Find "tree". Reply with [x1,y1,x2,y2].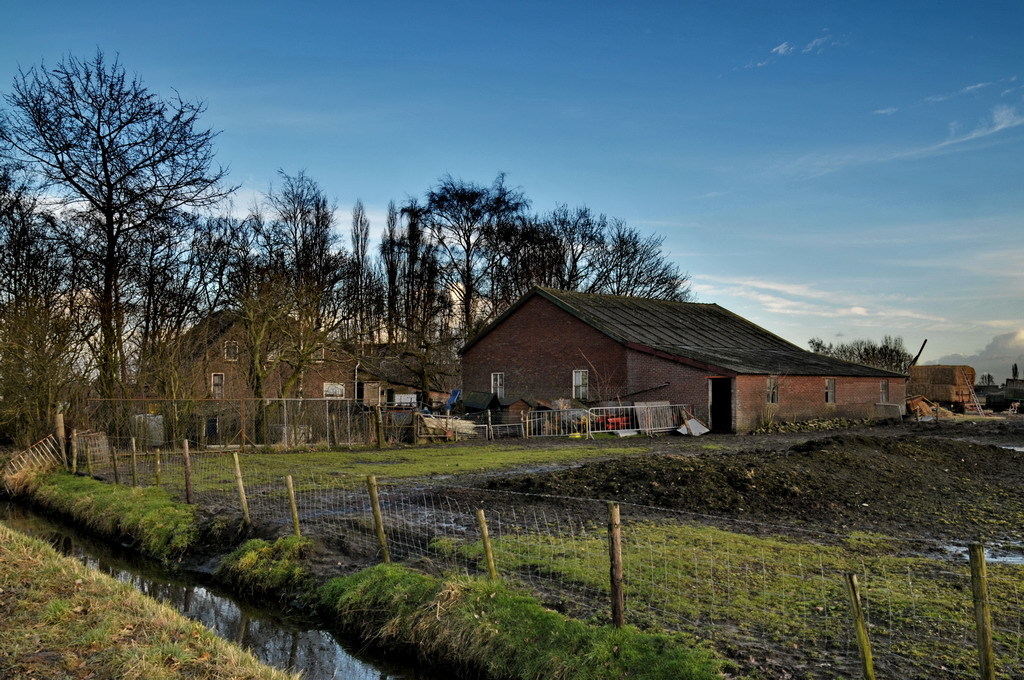
[27,31,216,470].
